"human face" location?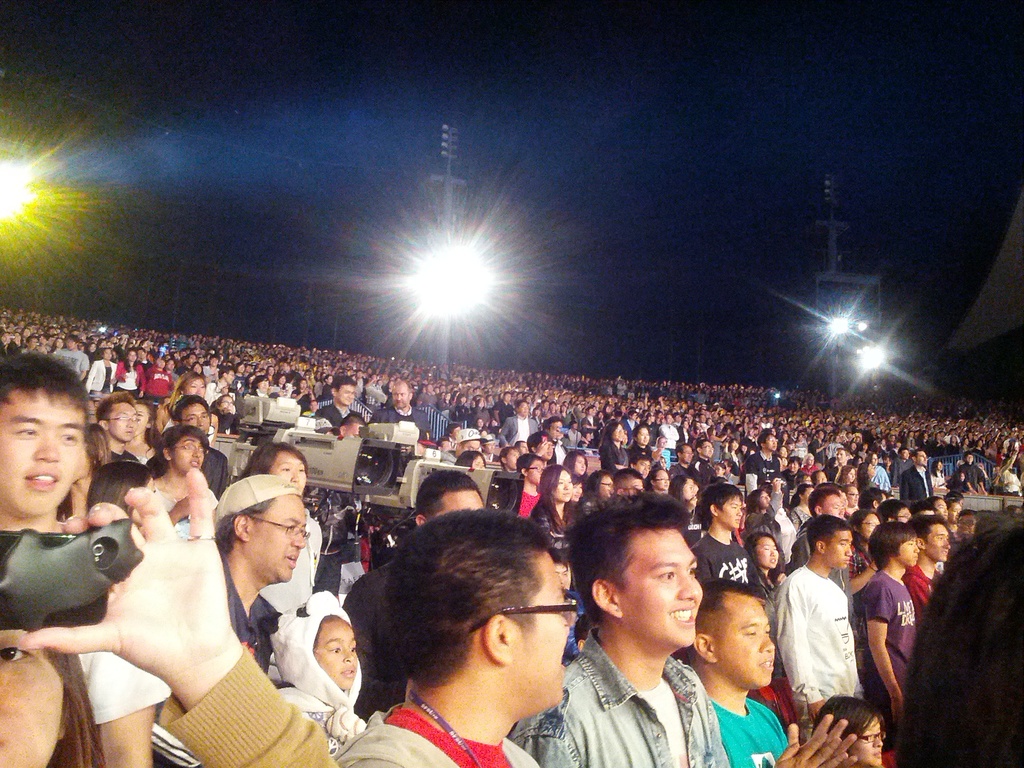
detection(86, 344, 94, 350)
